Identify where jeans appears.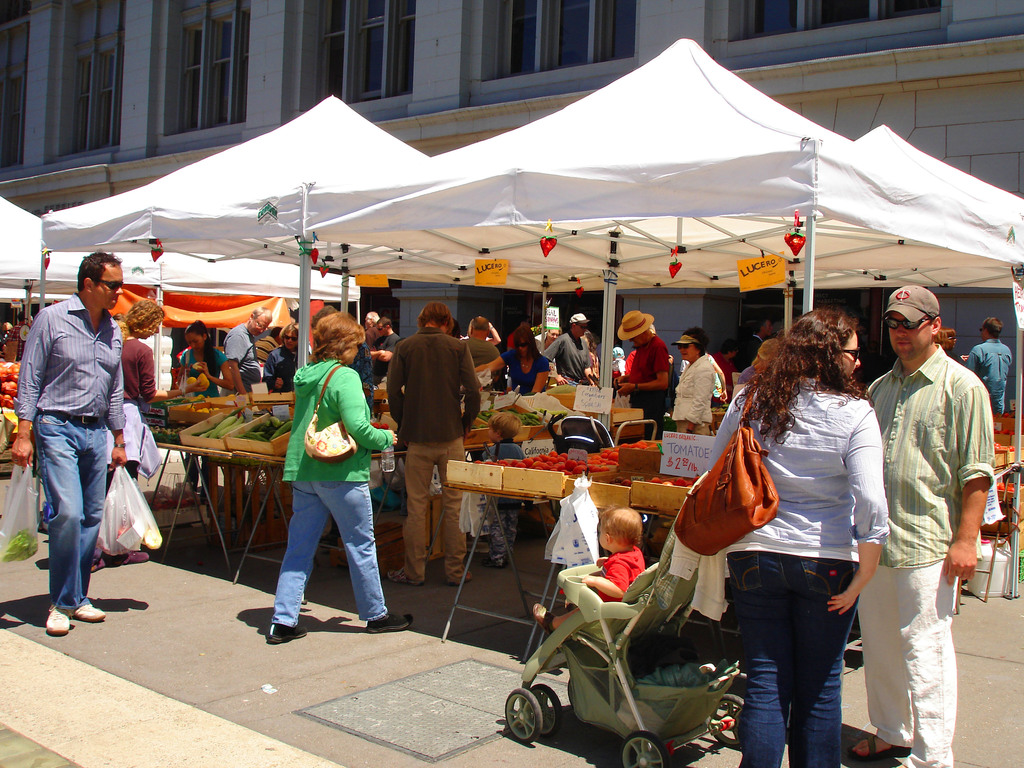
Appears at {"x1": 33, "y1": 408, "x2": 107, "y2": 610}.
